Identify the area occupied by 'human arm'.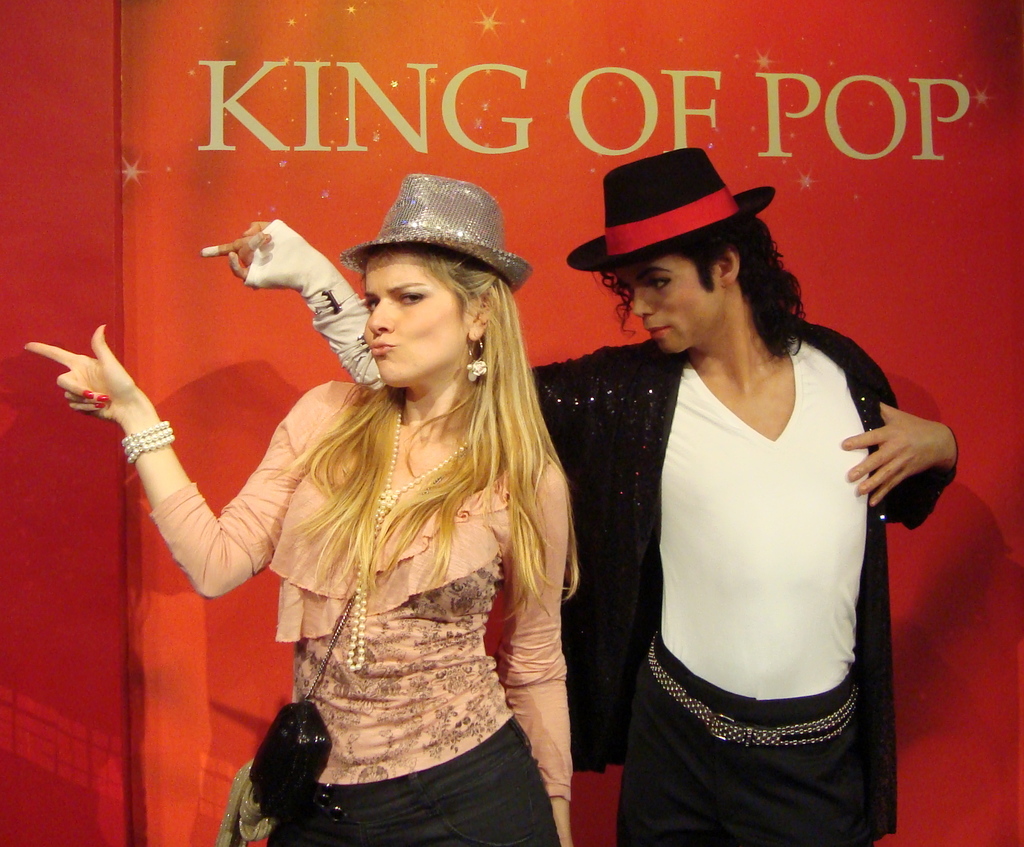
Area: <bbox>499, 467, 580, 845</bbox>.
